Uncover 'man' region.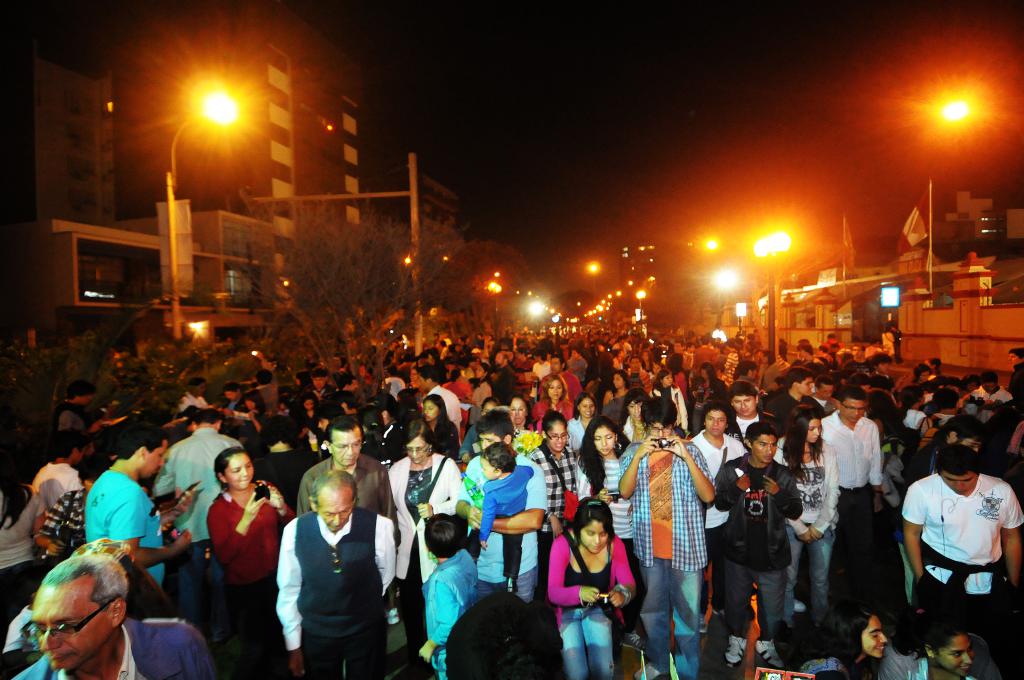
Uncovered: locate(762, 368, 822, 430).
